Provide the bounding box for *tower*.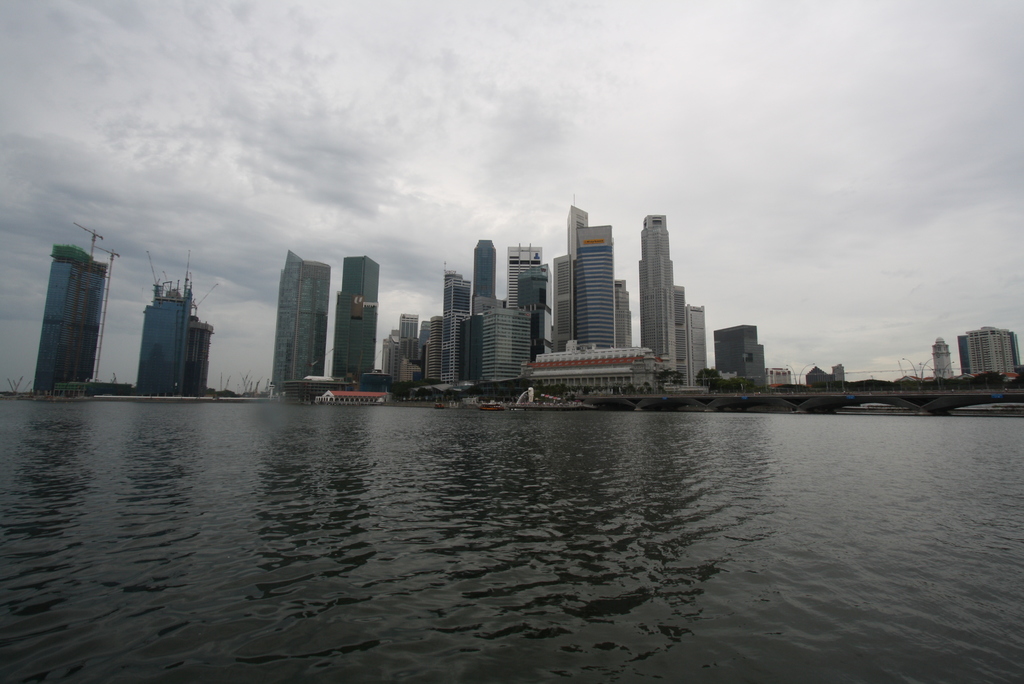
<bbox>580, 225, 612, 347</bbox>.
